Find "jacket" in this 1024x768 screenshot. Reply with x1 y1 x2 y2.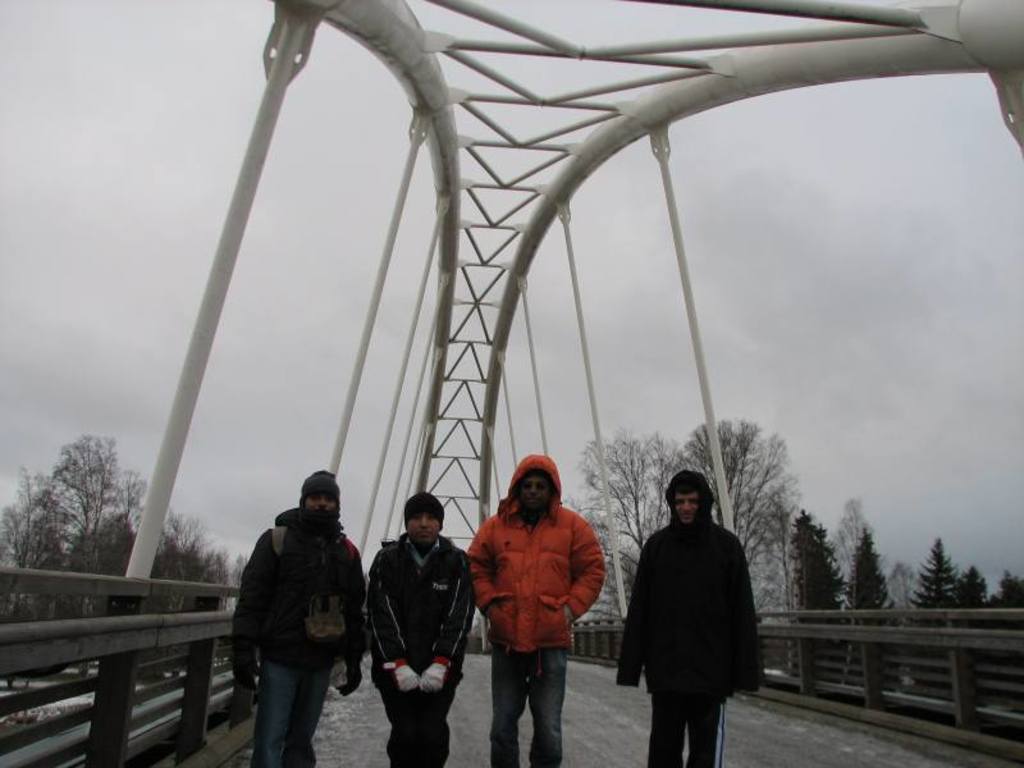
472 449 608 691.
